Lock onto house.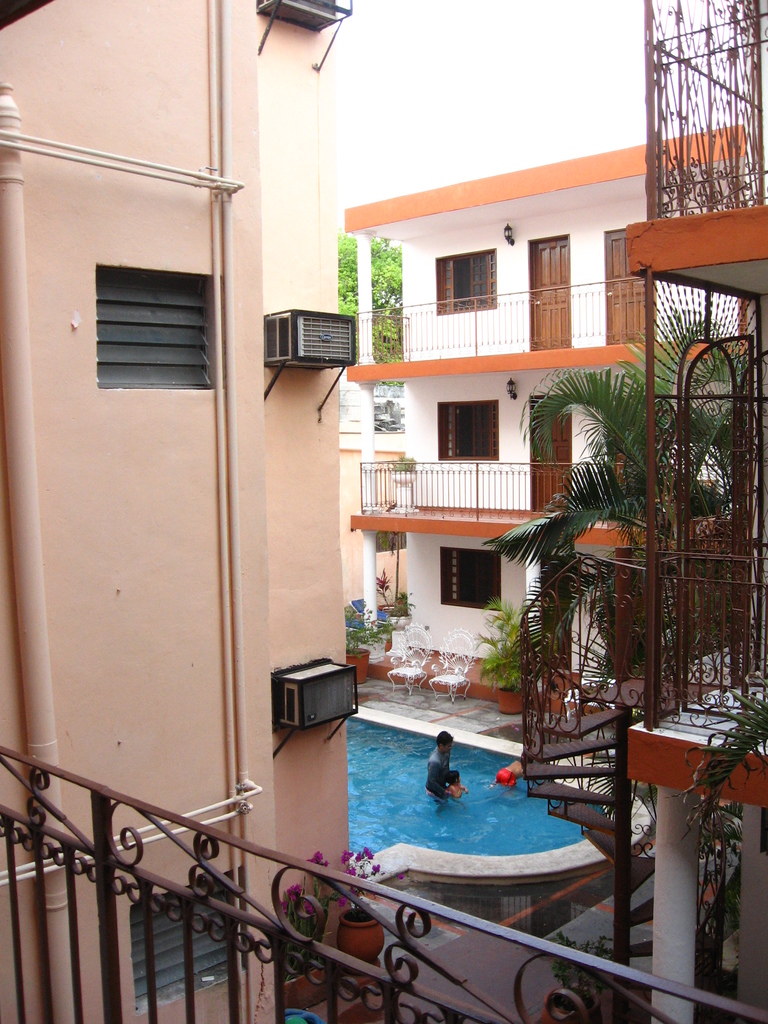
Locked: (left=344, top=120, right=767, bottom=720).
